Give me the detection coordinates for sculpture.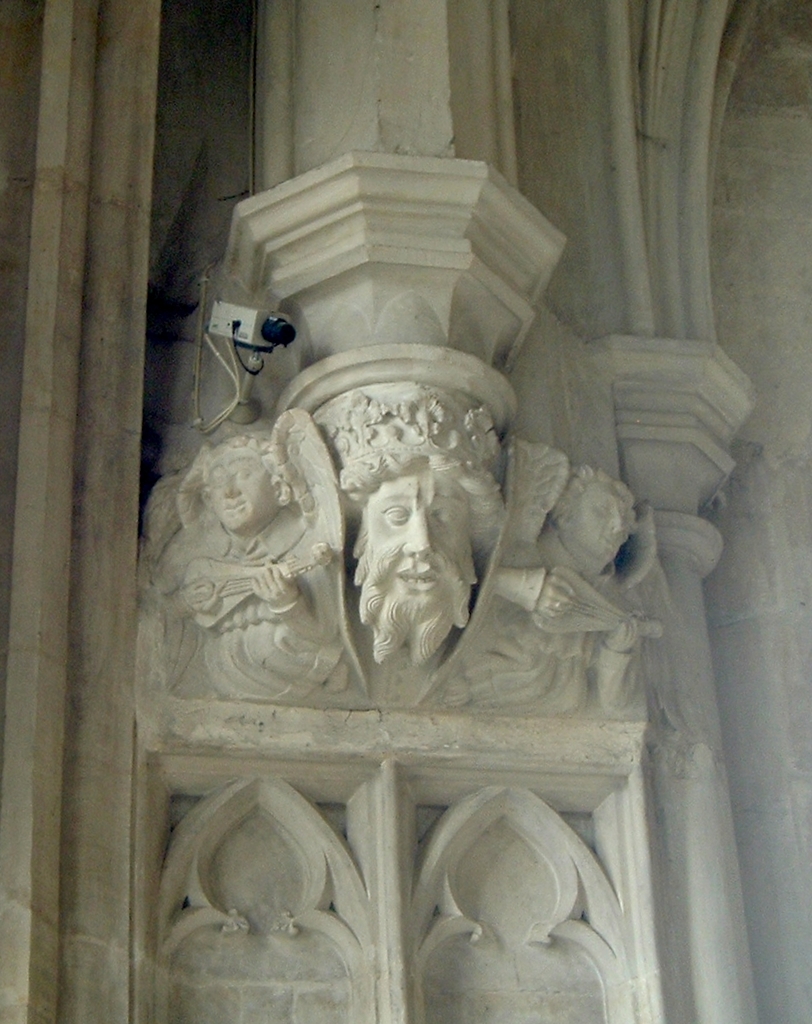
box=[132, 381, 383, 717].
